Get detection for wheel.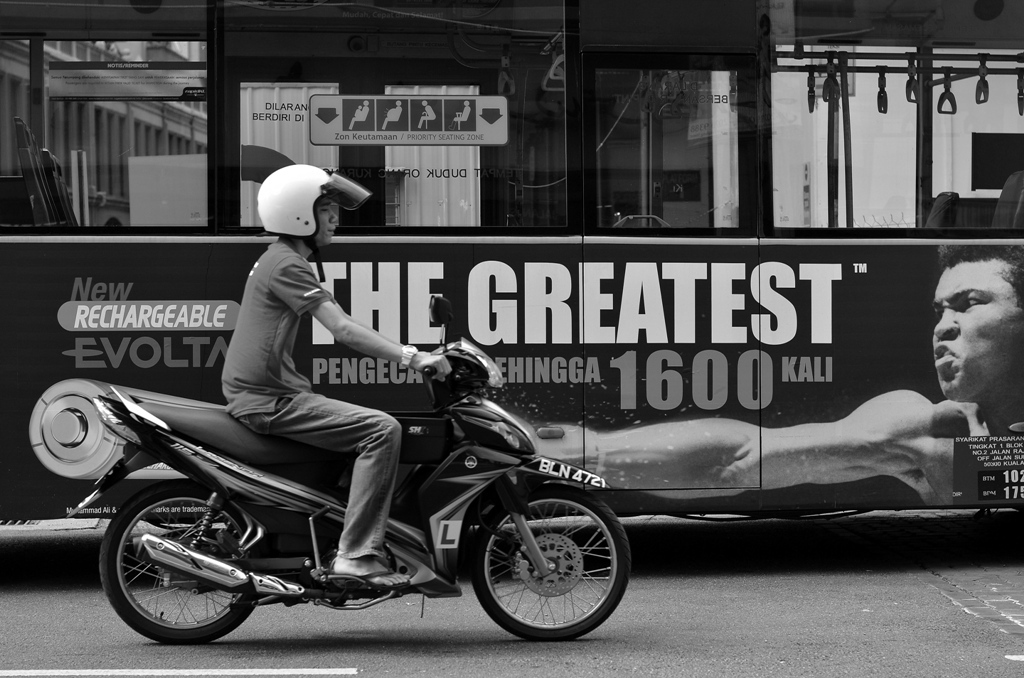
Detection: 101 479 255 642.
